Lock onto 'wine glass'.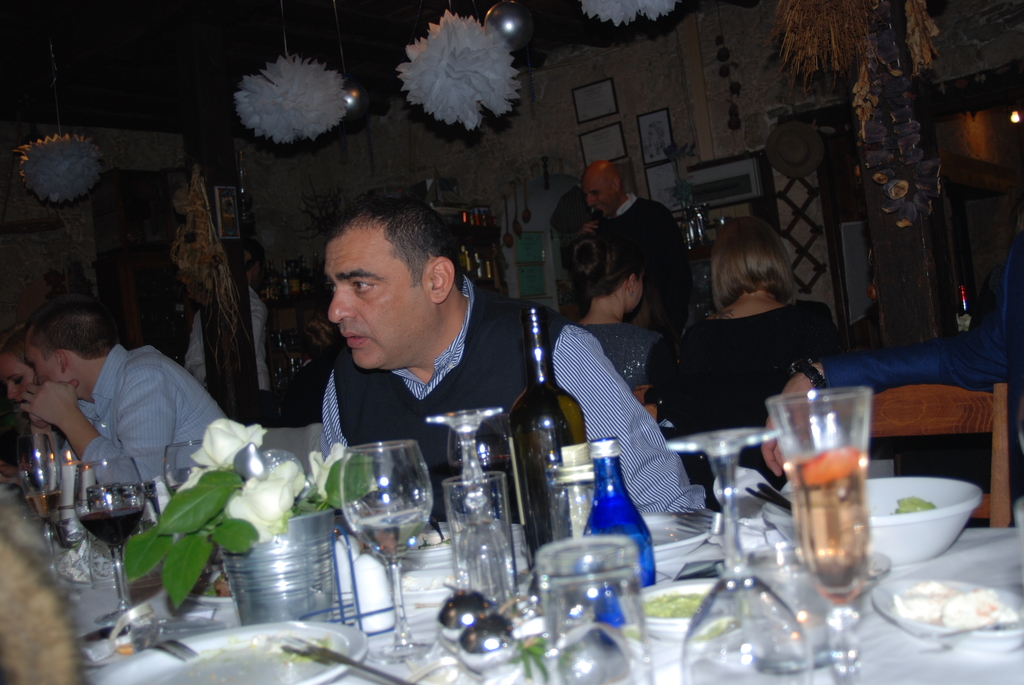
Locked: locate(345, 439, 433, 664).
